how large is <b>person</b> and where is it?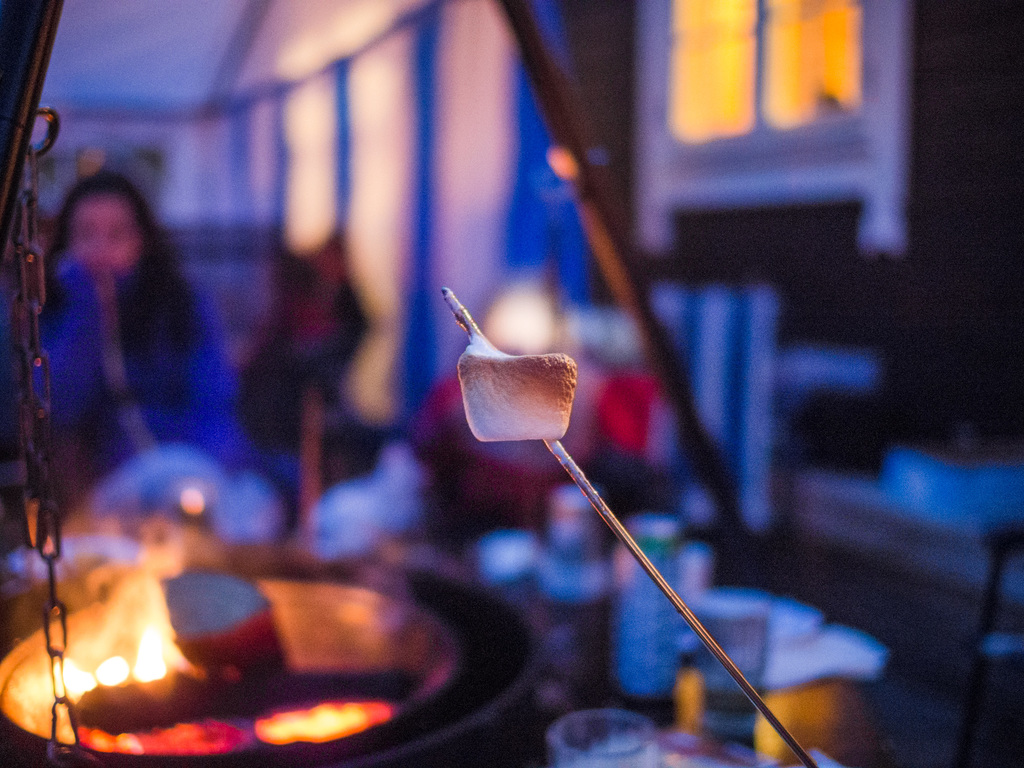
Bounding box: locate(0, 165, 252, 508).
